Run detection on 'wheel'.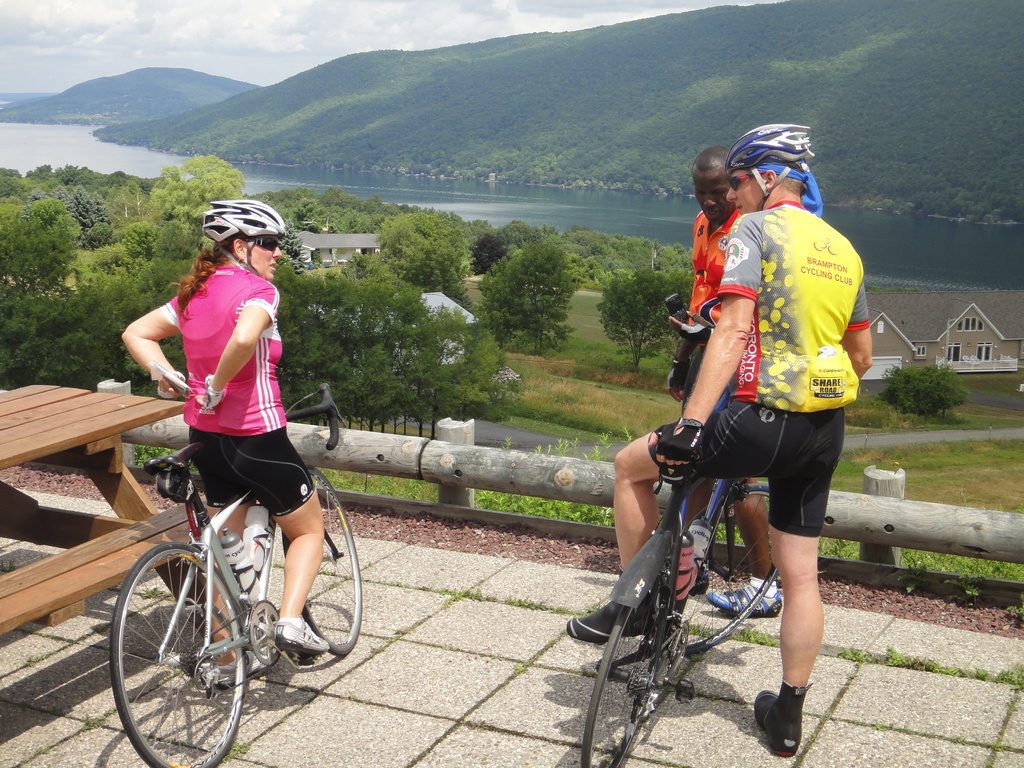
Result: <box>111,545,242,767</box>.
